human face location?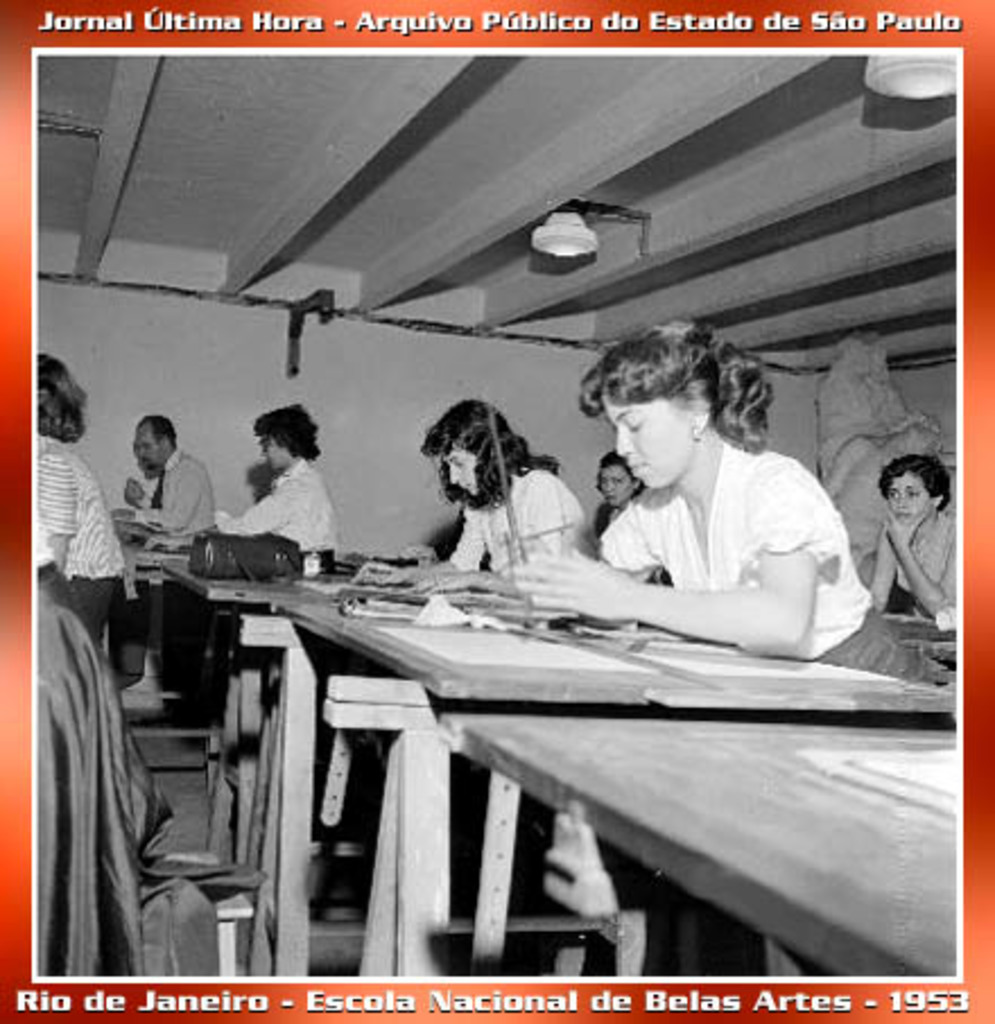
left=133, top=425, right=161, bottom=470
